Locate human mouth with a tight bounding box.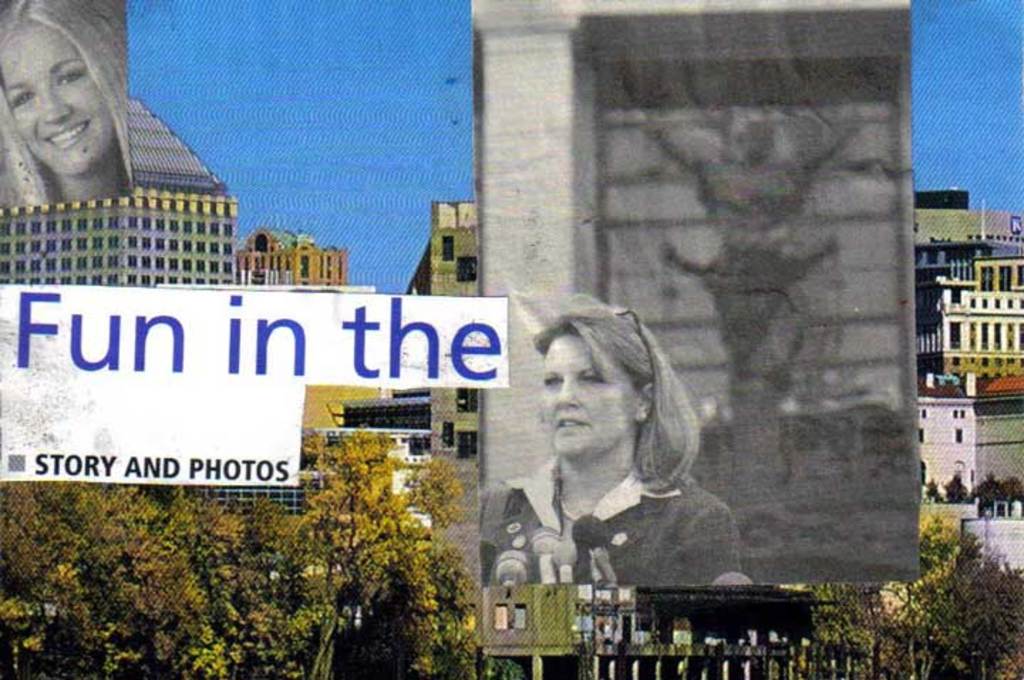
region(555, 418, 593, 427).
